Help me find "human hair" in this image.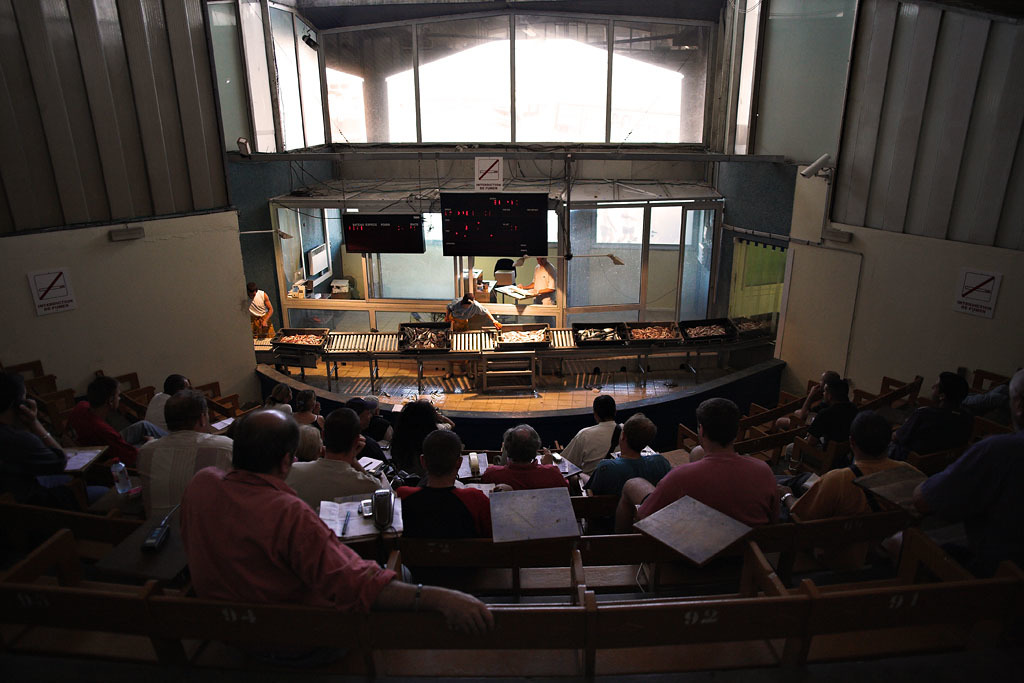
Found it: pyautogui.locateOnScreen(161, 388, 209, 433).
